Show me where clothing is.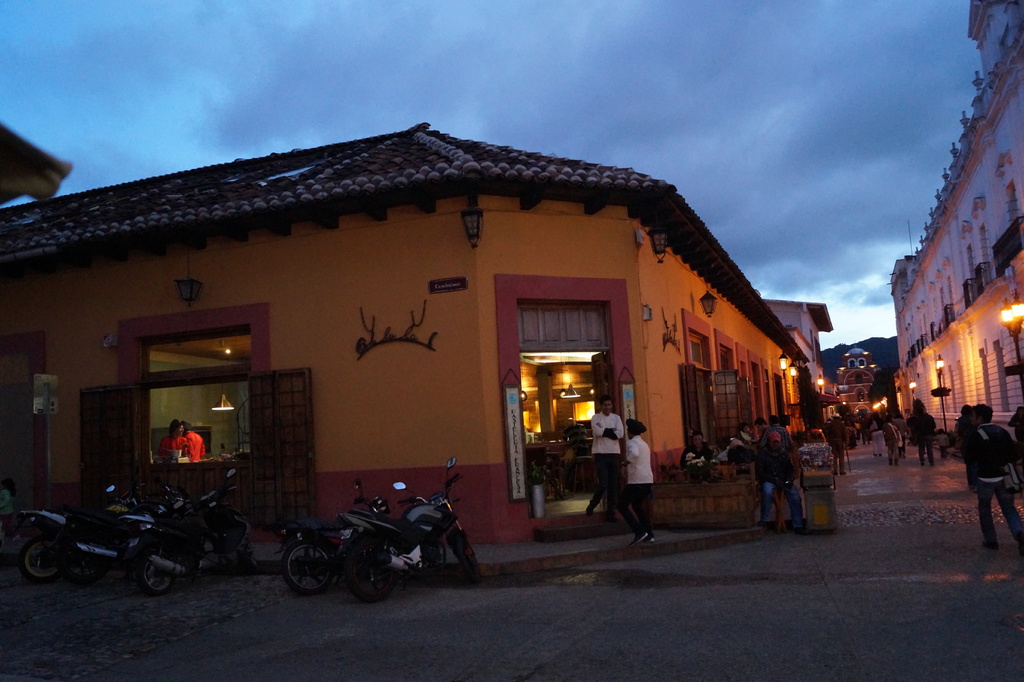
clothing is at <box>627,434,653,535</box>.
